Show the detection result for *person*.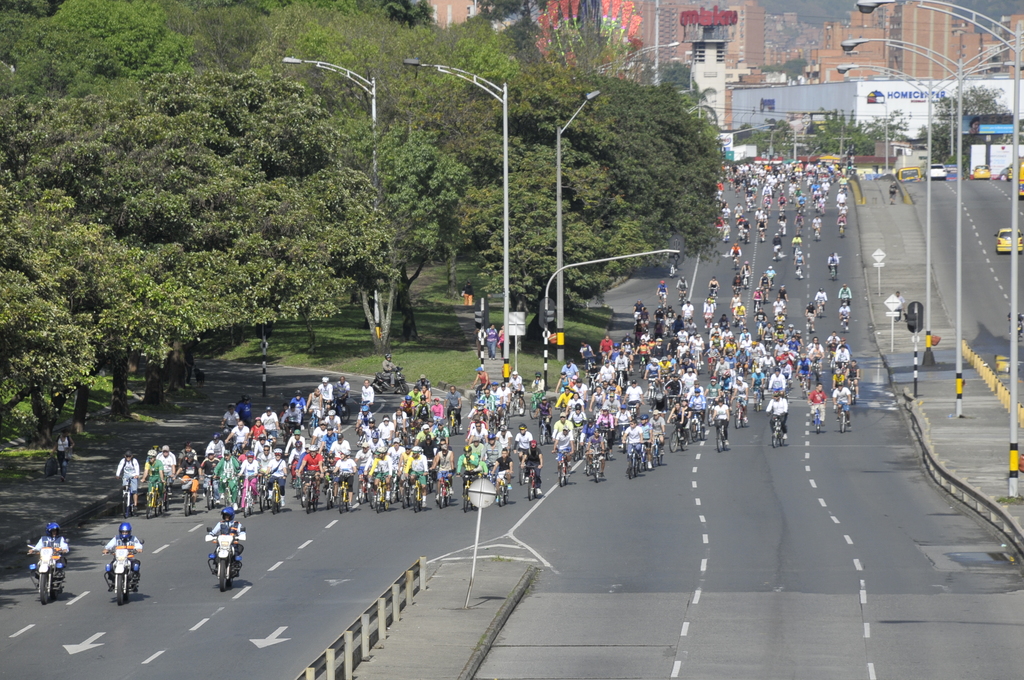
<box>741,261,751,288</box>.
